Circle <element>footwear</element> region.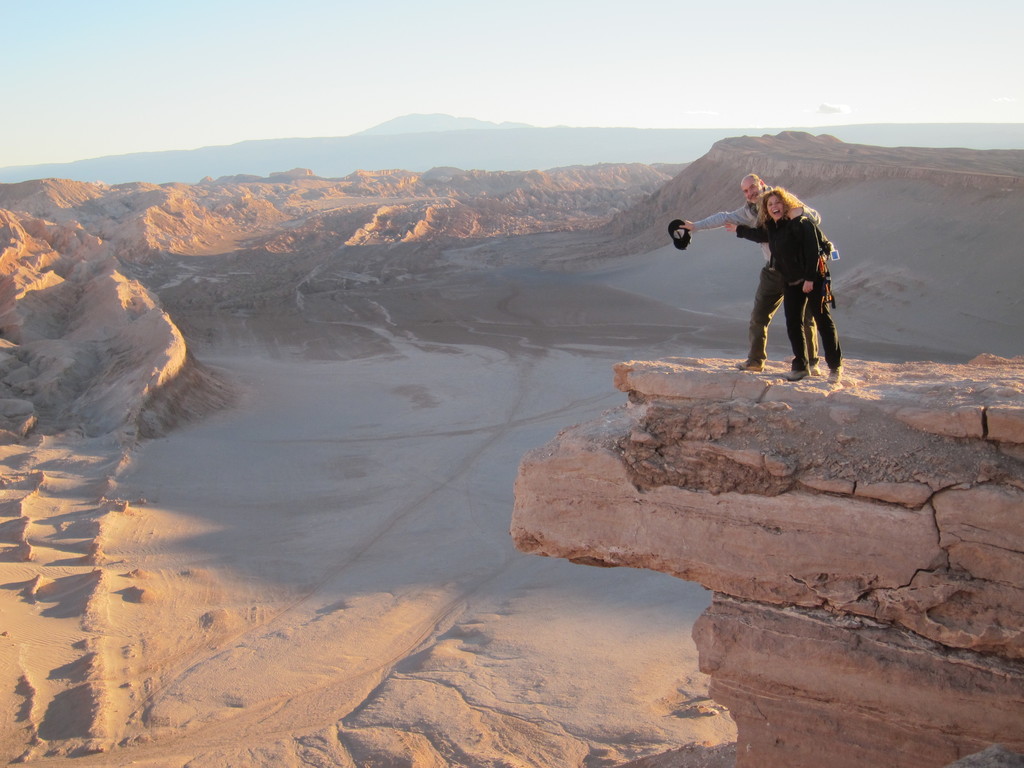
Region: 810:360:821:374.
